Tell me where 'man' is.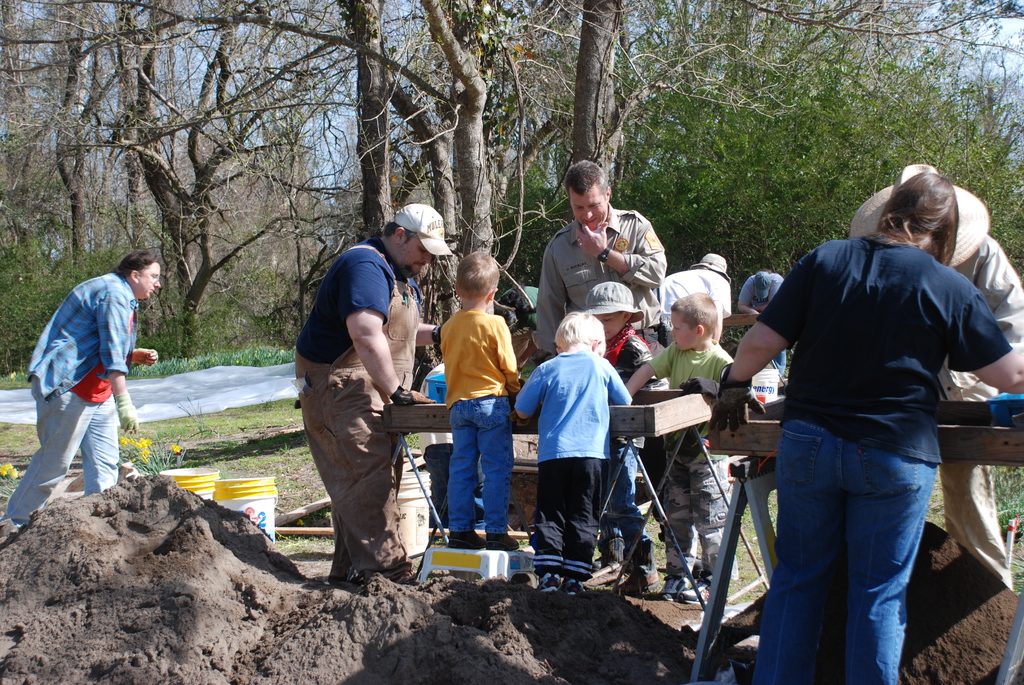
'man' is at (x1=297, y1=221, x2=440, y2=607).
